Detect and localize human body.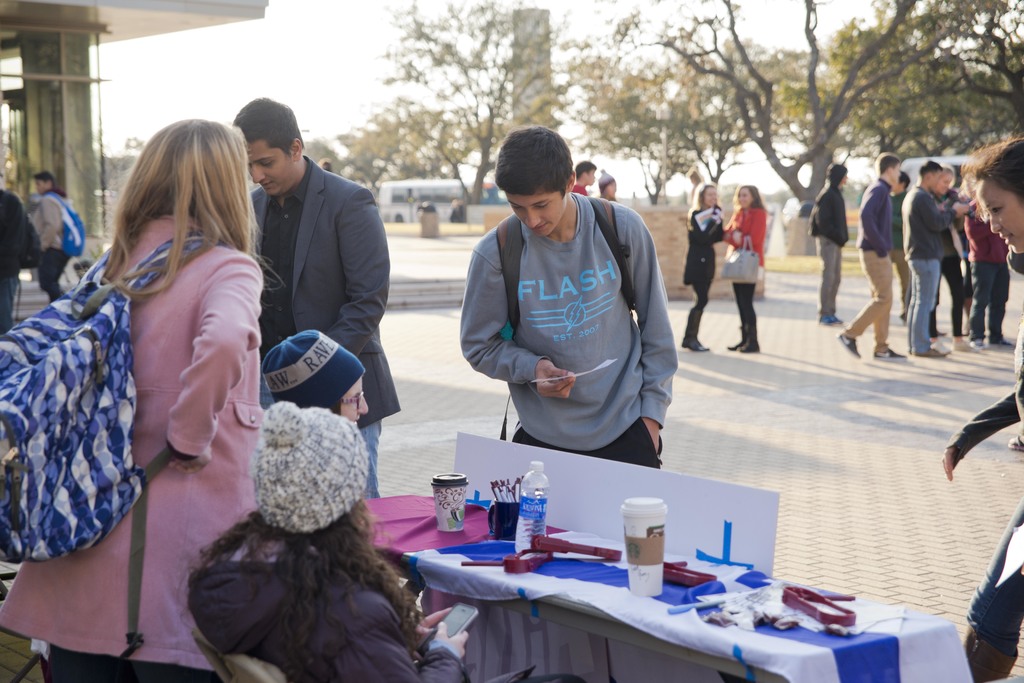
Localized at {"left": 459, "top": 184, "right": 675, "bottom": 471}.
